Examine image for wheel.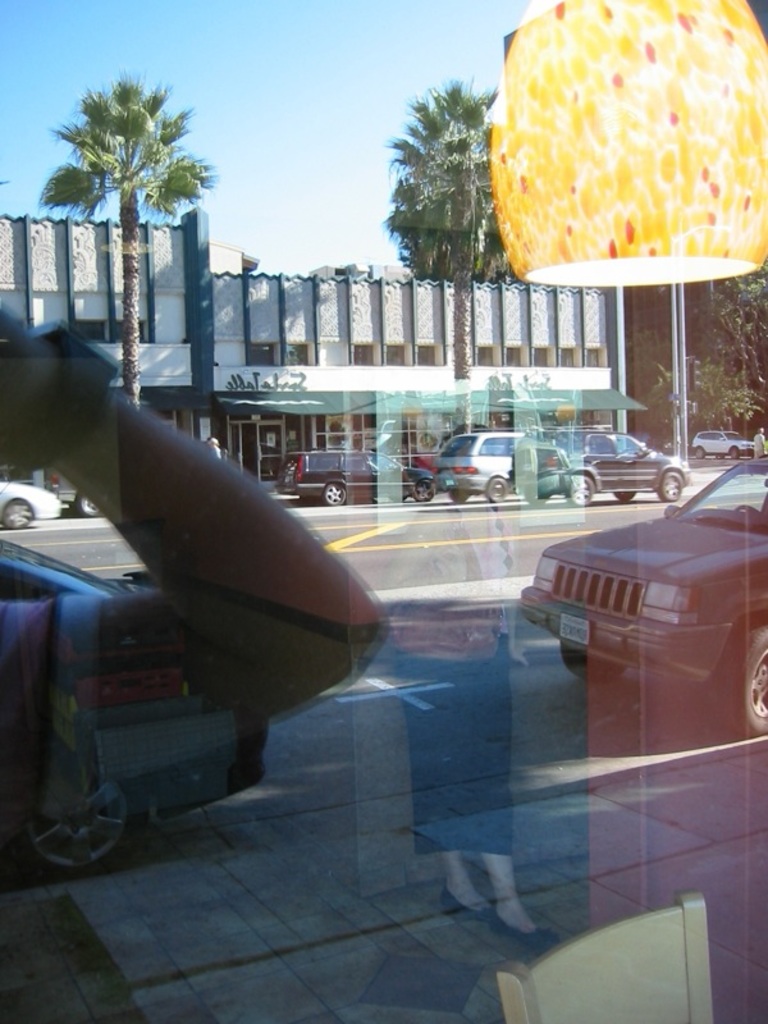
Examination result: 19 759 141 881.
